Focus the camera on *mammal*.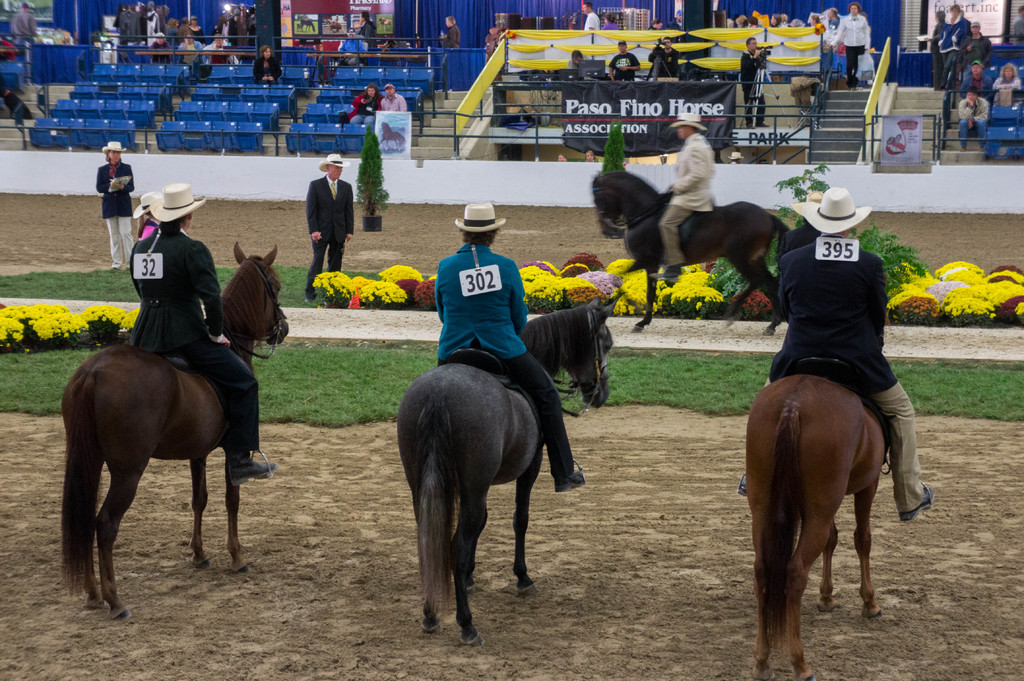
Focus region: x1=252, y1=43, x2=279, y2=84.
